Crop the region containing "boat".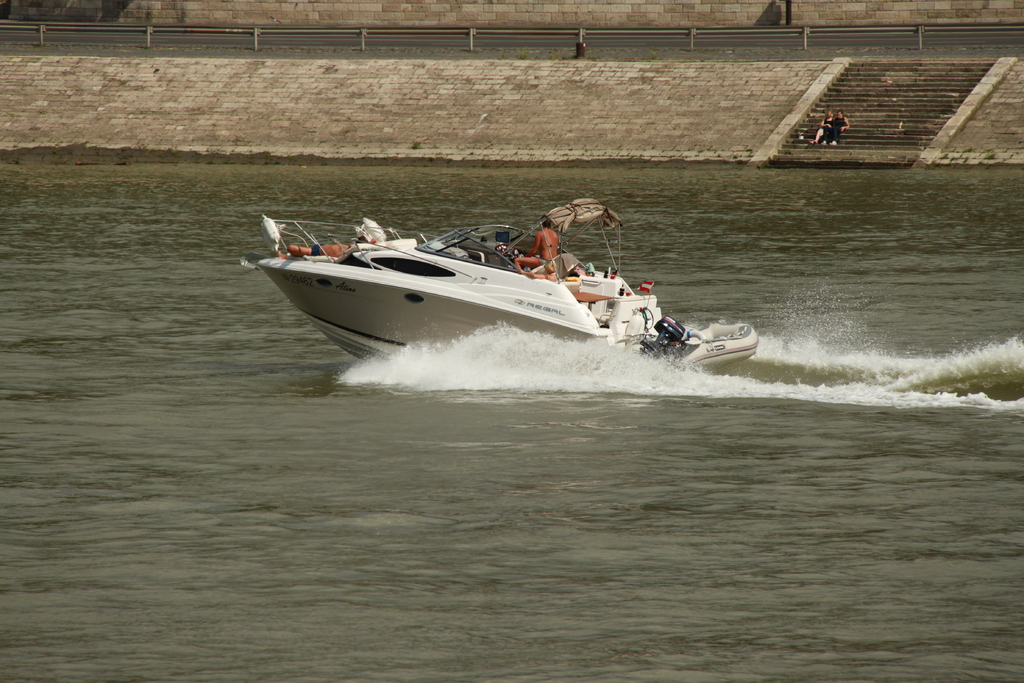
Crop region: x1=235 y1=199 x2=759 y2=372.
